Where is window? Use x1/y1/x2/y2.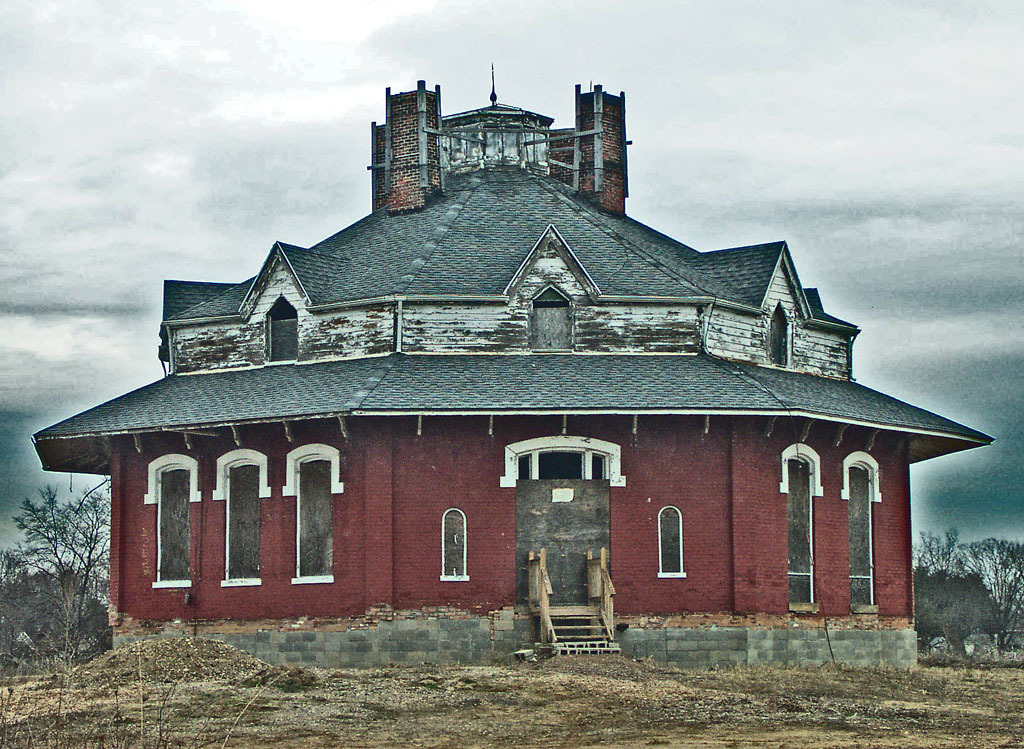
847/466/875/612.
